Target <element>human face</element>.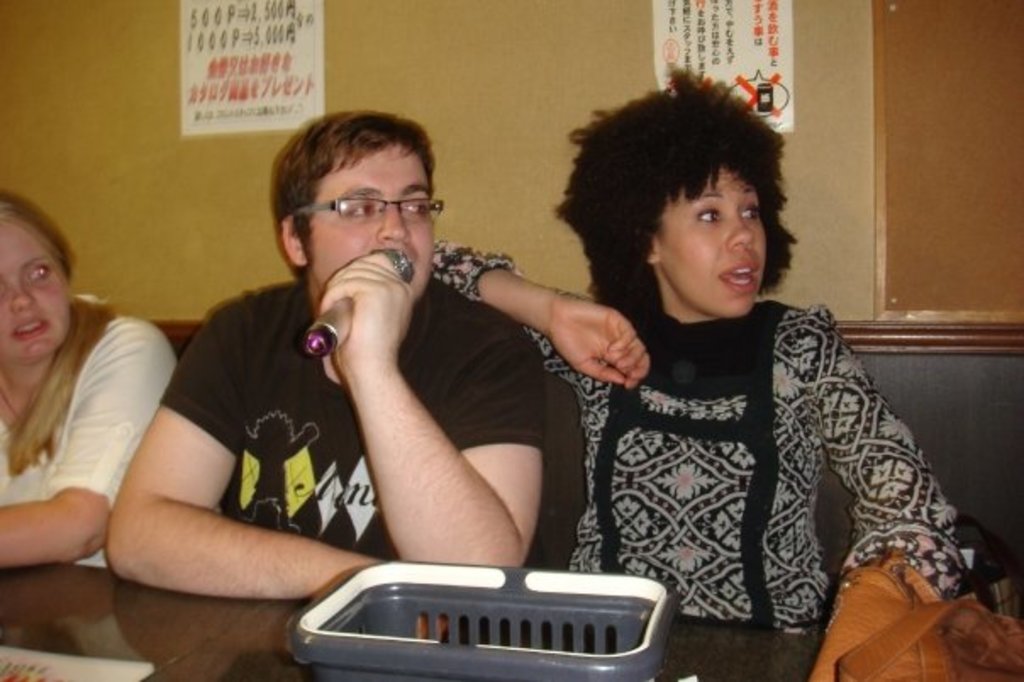
Target region: Rect(312, 146, 432, 299).
